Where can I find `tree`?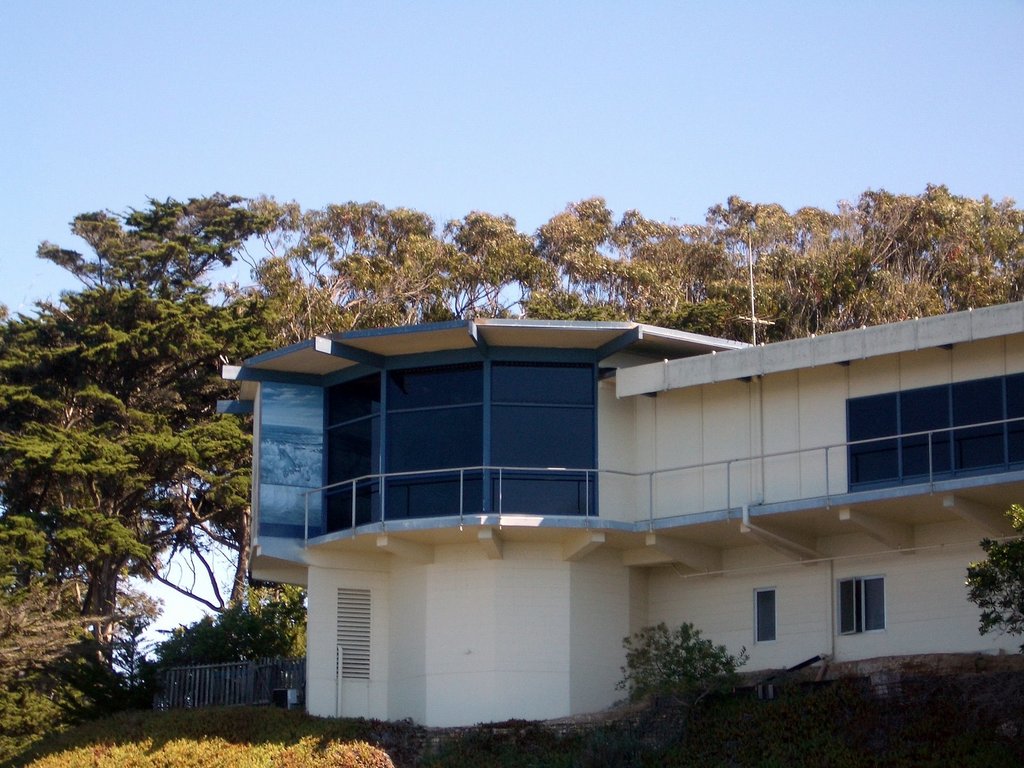
You can find it at 0/186/298/696.
